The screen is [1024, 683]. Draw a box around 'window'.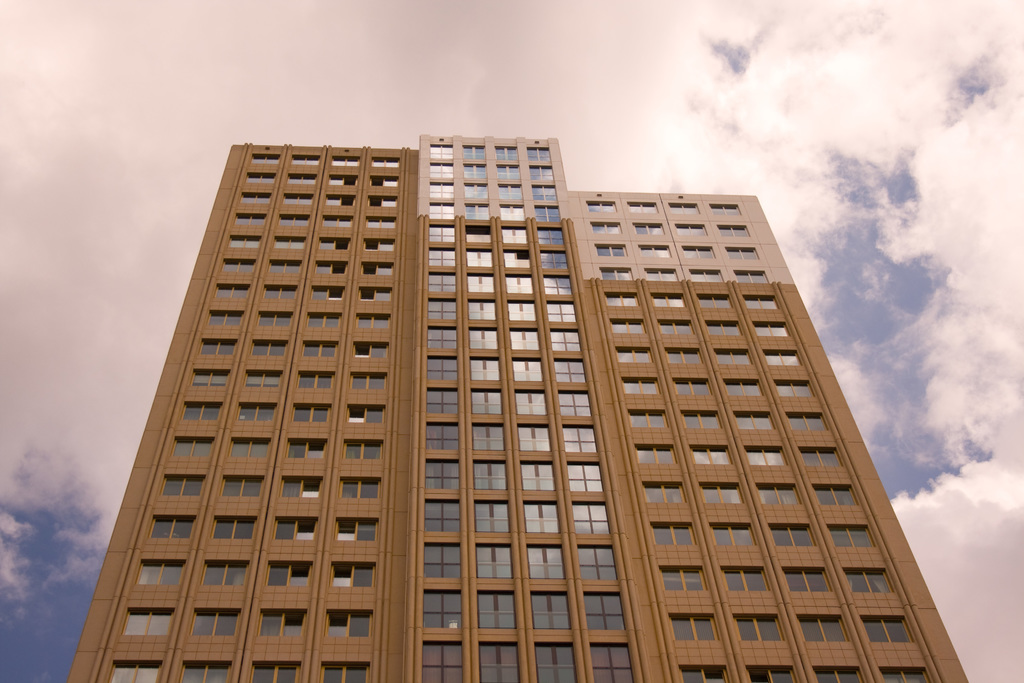
left=264, top=283, right=299, bottom=299.
